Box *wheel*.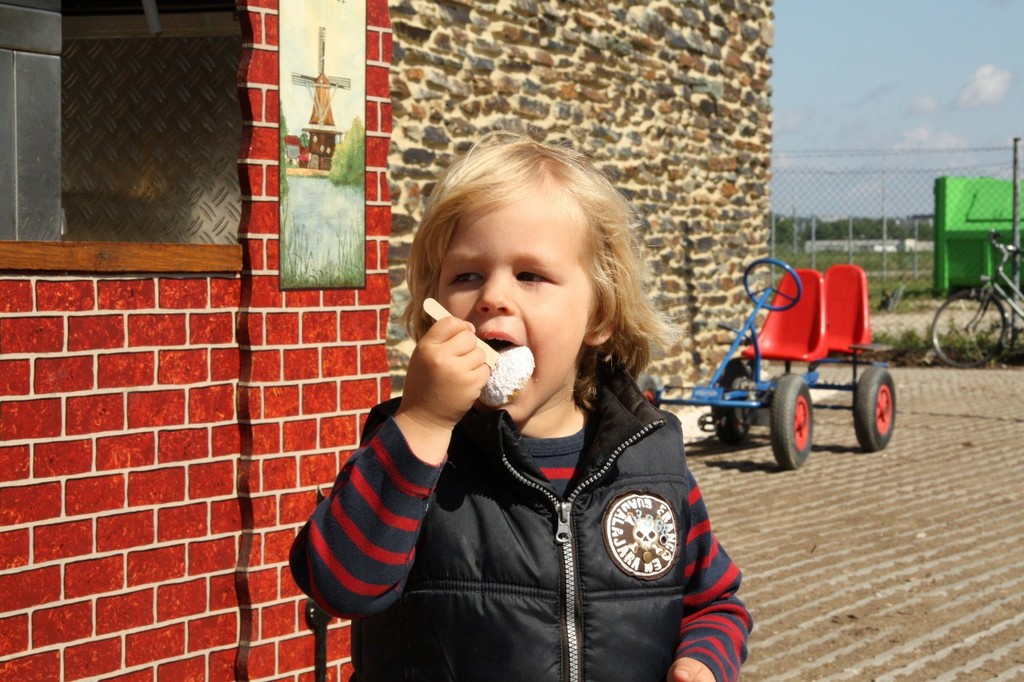
pyautogui.locateOnScreen(711, 359, 755, 445).
